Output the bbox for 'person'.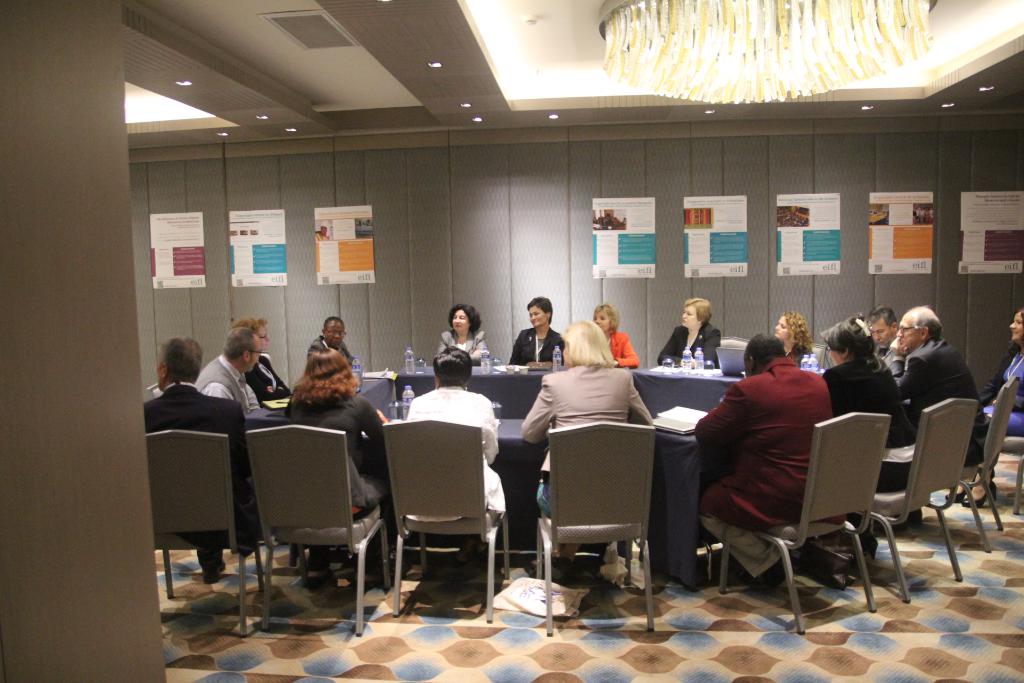
(left=656, top=297, right=723, bottom=364).
